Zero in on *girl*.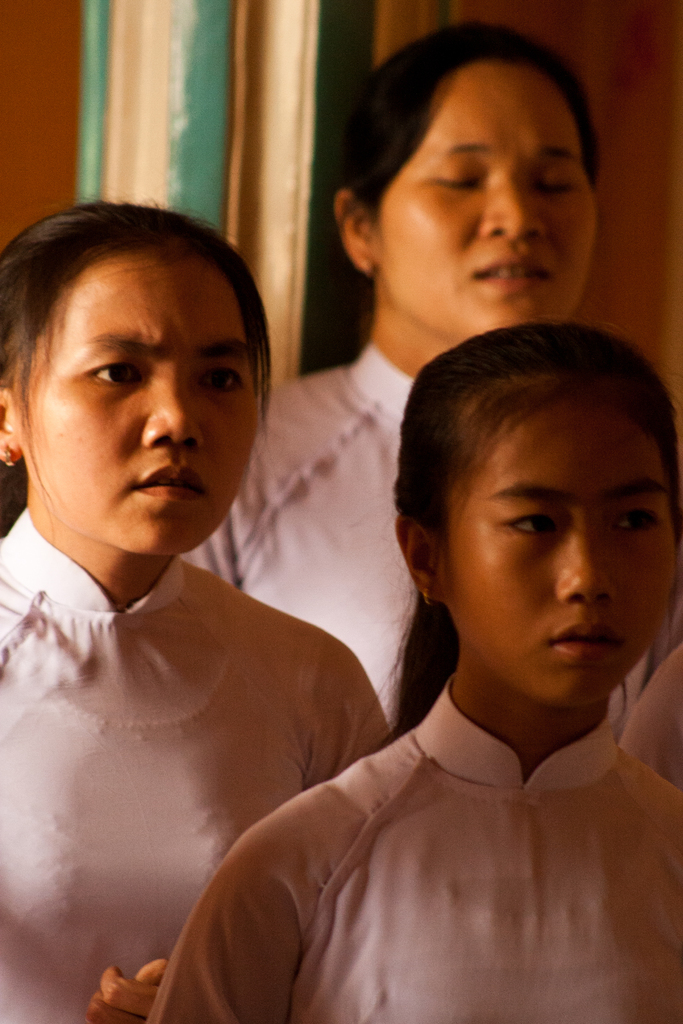
Zeroed in: rect(153, 313, 682, 1023).
